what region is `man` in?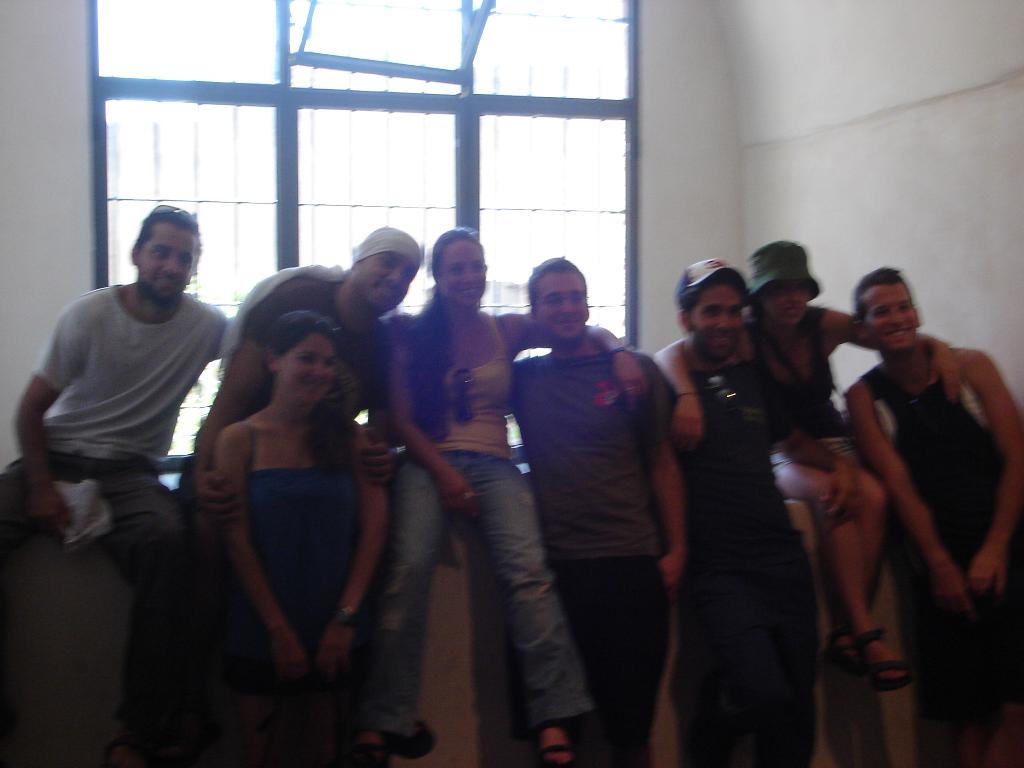
[508,253,678,767].
